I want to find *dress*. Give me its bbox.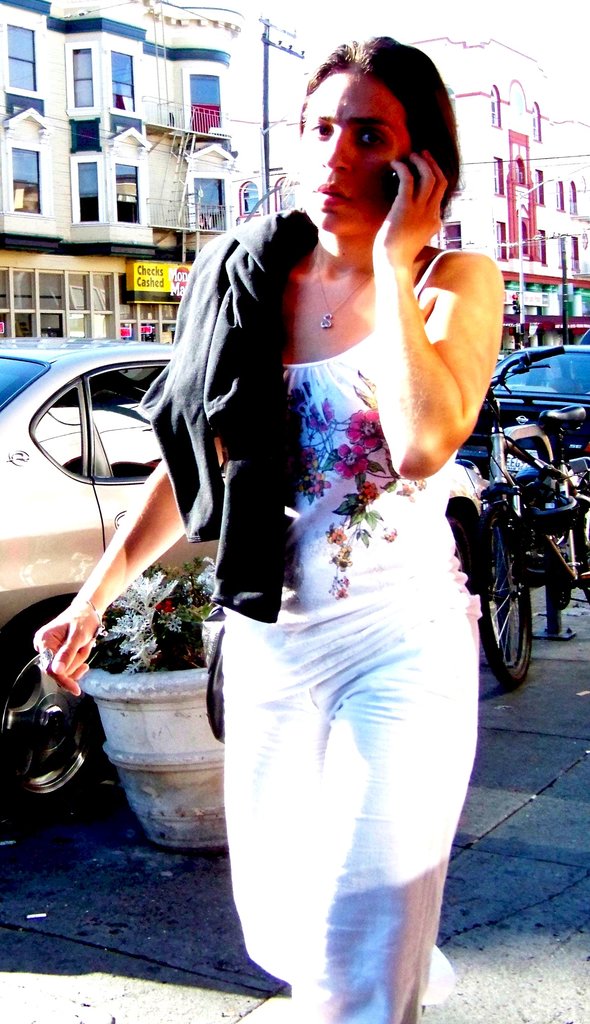
bbox=[225, 250, 479, 1023].
